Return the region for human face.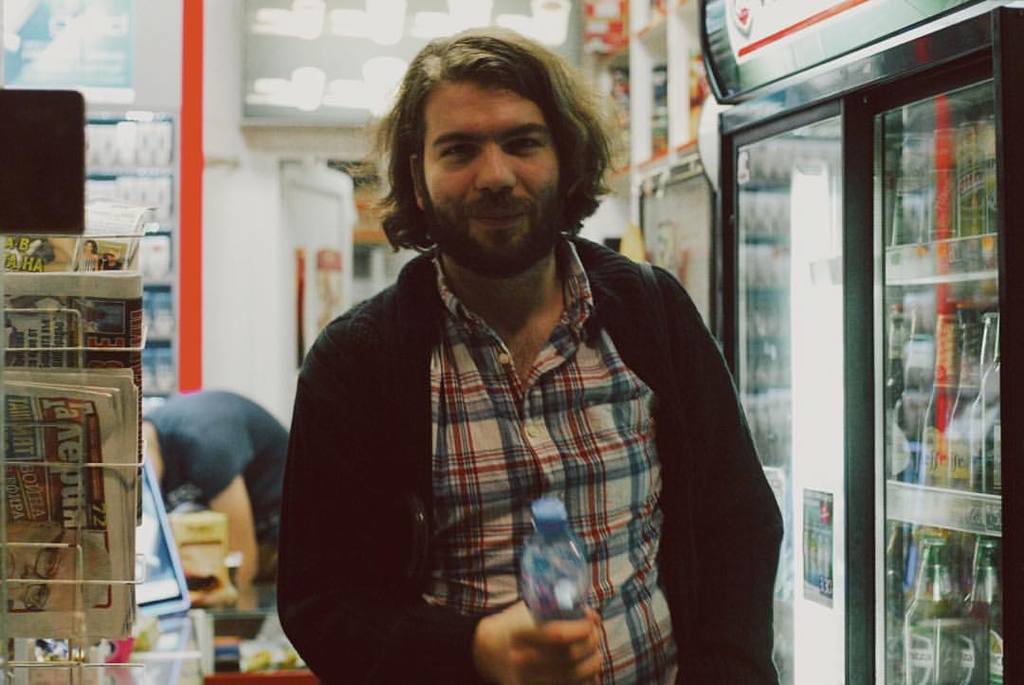
select_region(428, 69, 562, 280).
